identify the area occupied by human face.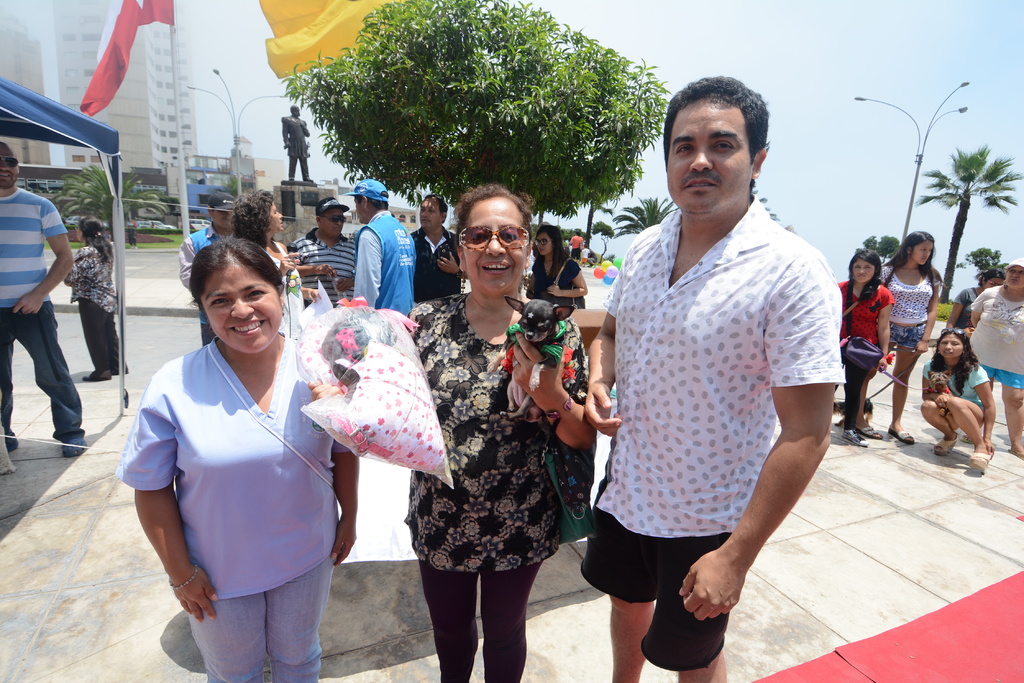
Area: [668,111,751,205].
